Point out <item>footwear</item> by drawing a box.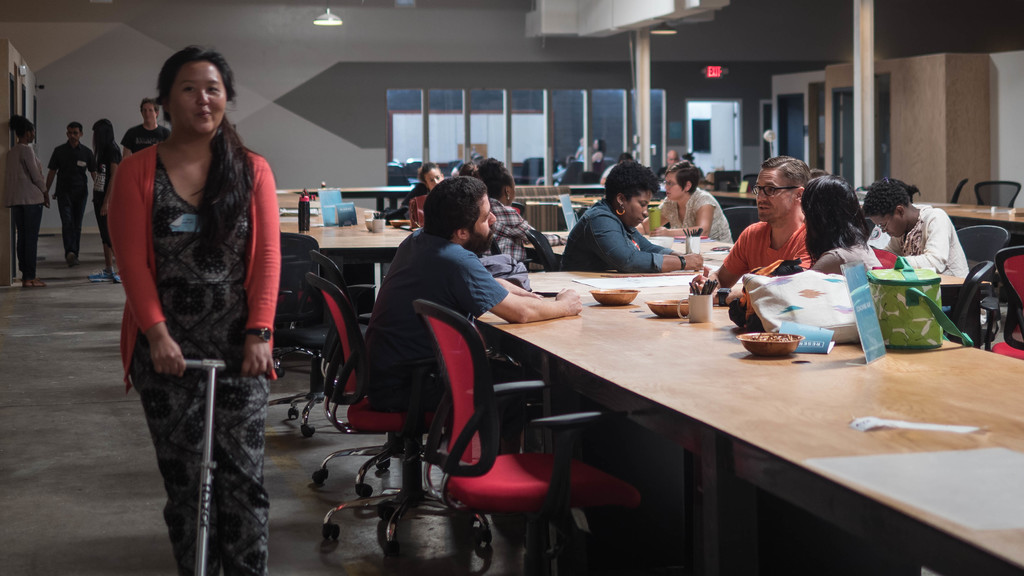
[116,275,122,284].
